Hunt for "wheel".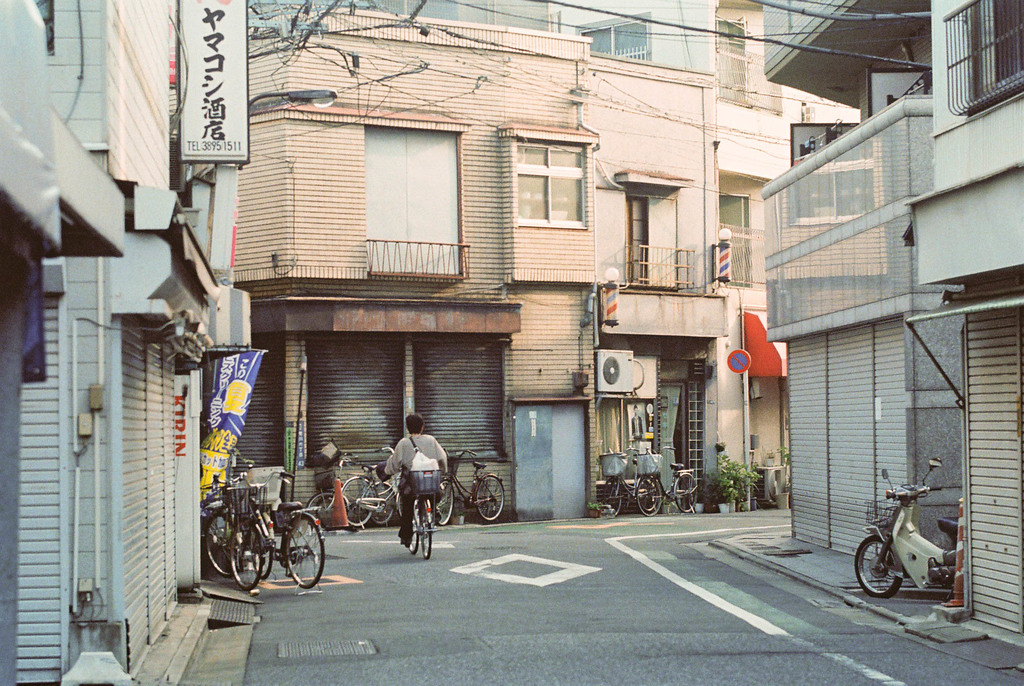
Hunted down at select_region(315, 495, 340, 530).
